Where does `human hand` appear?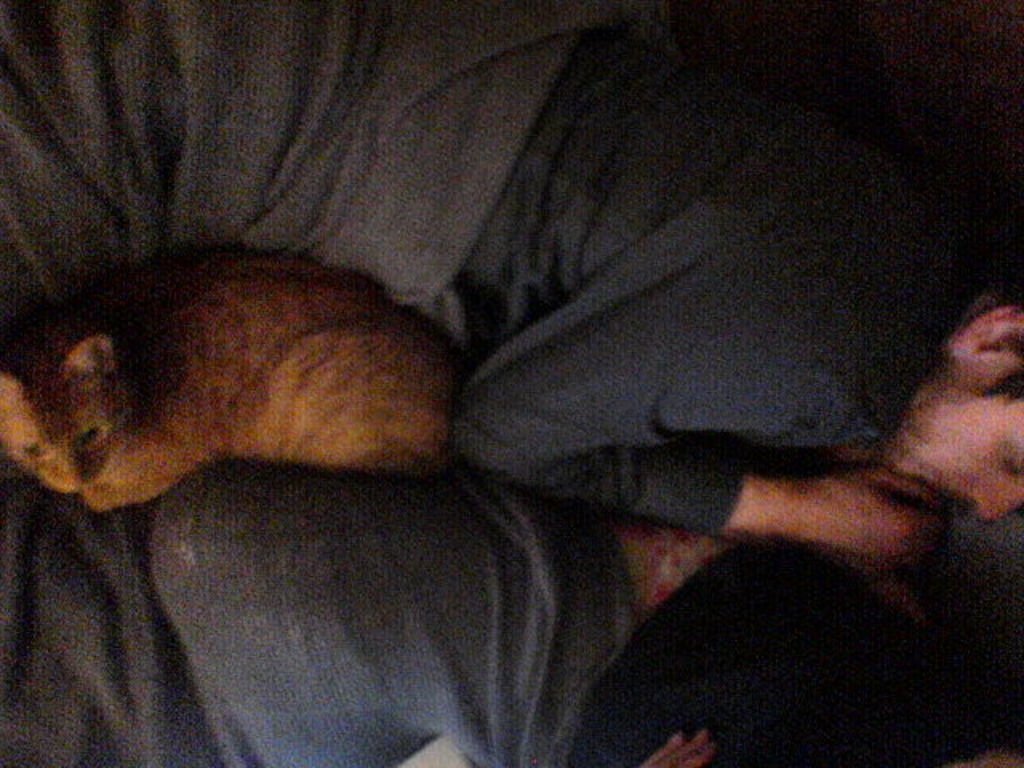
Appears at (784, 469, 949, 563).
